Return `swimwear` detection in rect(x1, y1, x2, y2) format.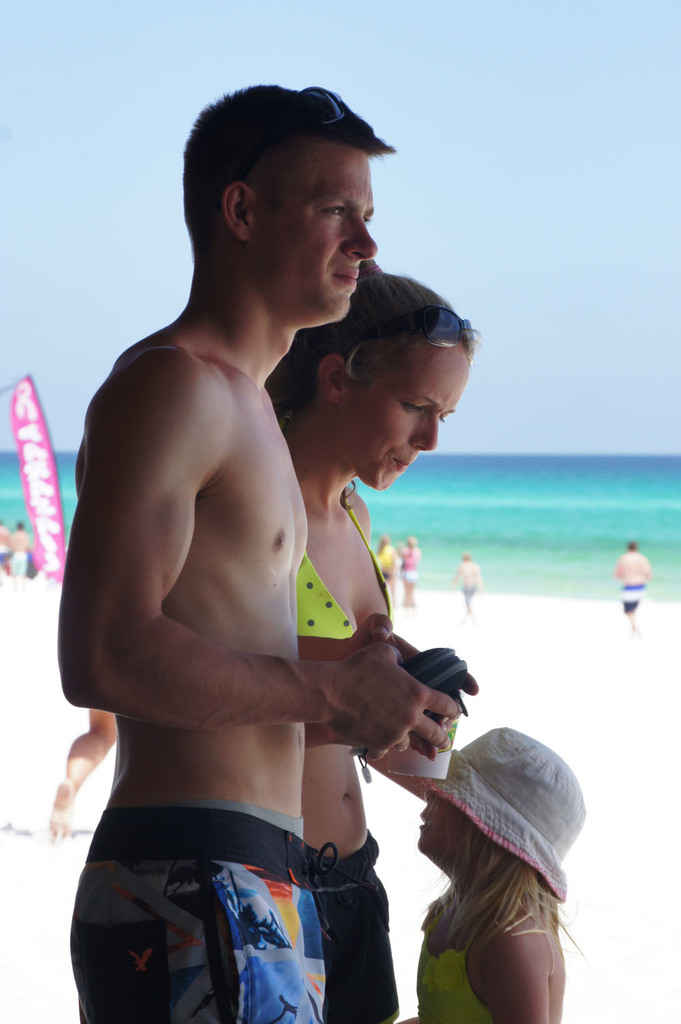
rect(297, 490, 390, 632).
